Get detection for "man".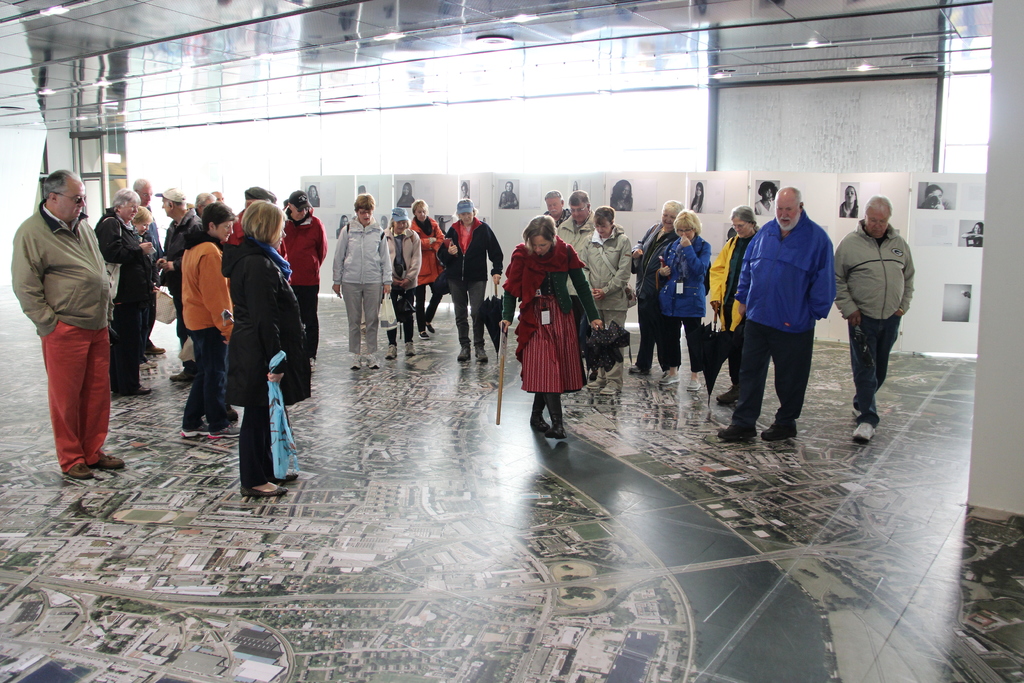
Detection: (left=835, top=192, right=916, bottom=440).
